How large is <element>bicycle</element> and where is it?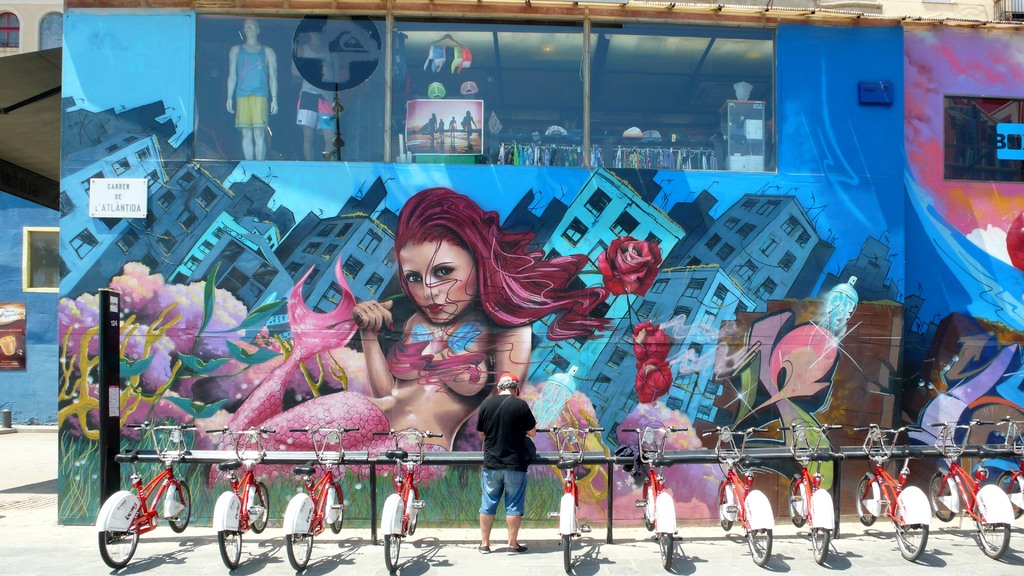
Bounding box: <box>620,425,690,573</box>.
